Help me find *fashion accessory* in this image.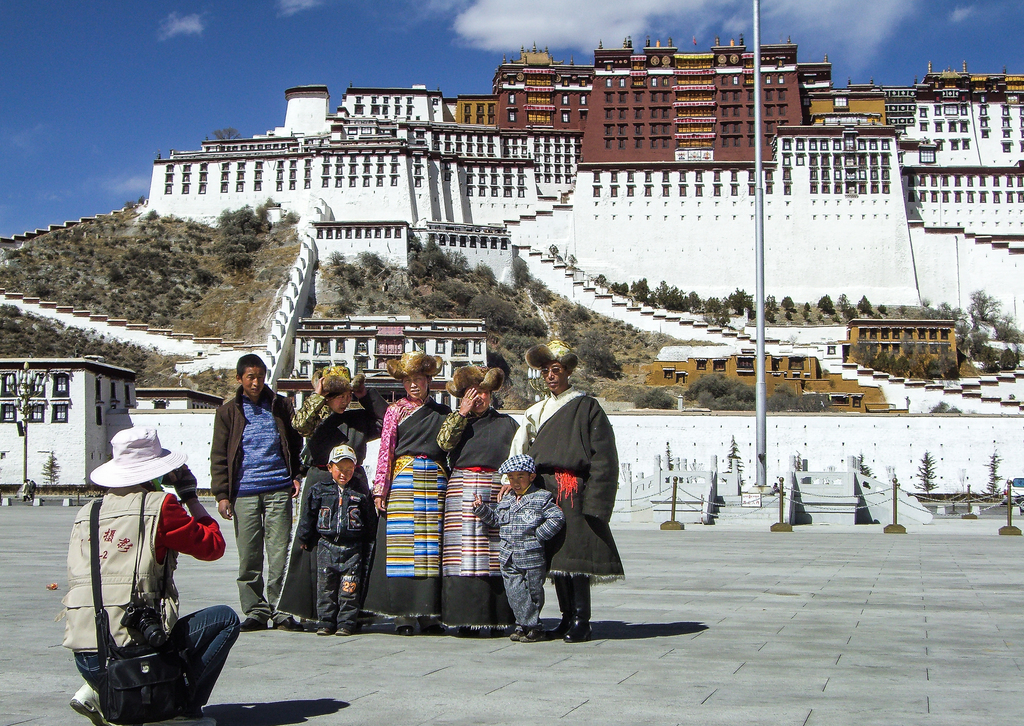
Found it: {"x1": 277, "y1": 620, "x2": 306, "y2": 633}.
